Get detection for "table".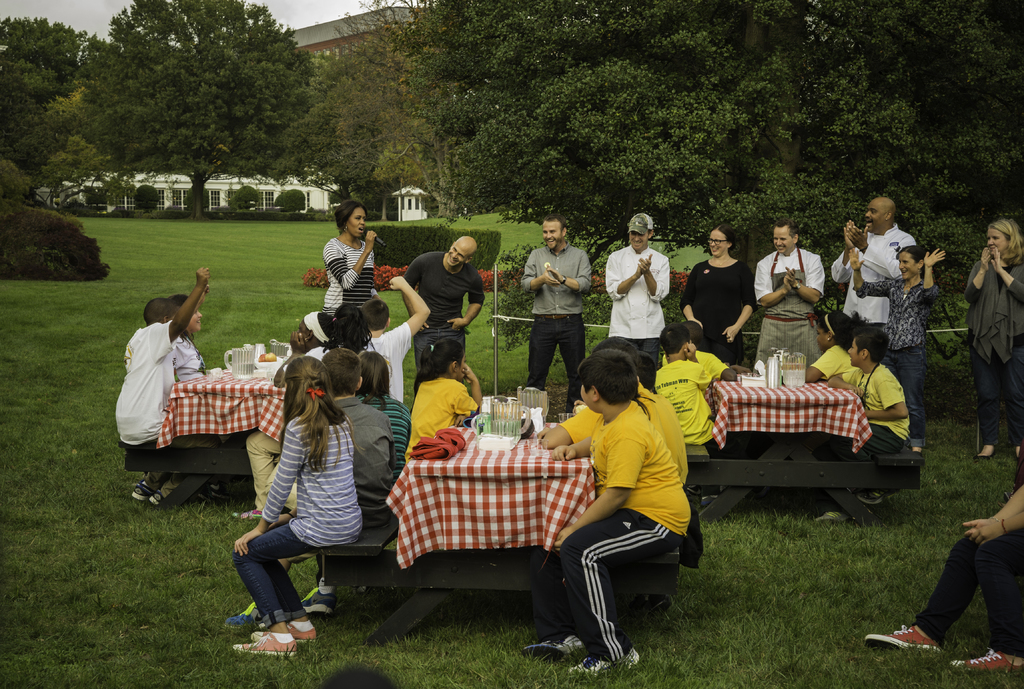
Detection: l=723, t=375, r=854, b=438.
